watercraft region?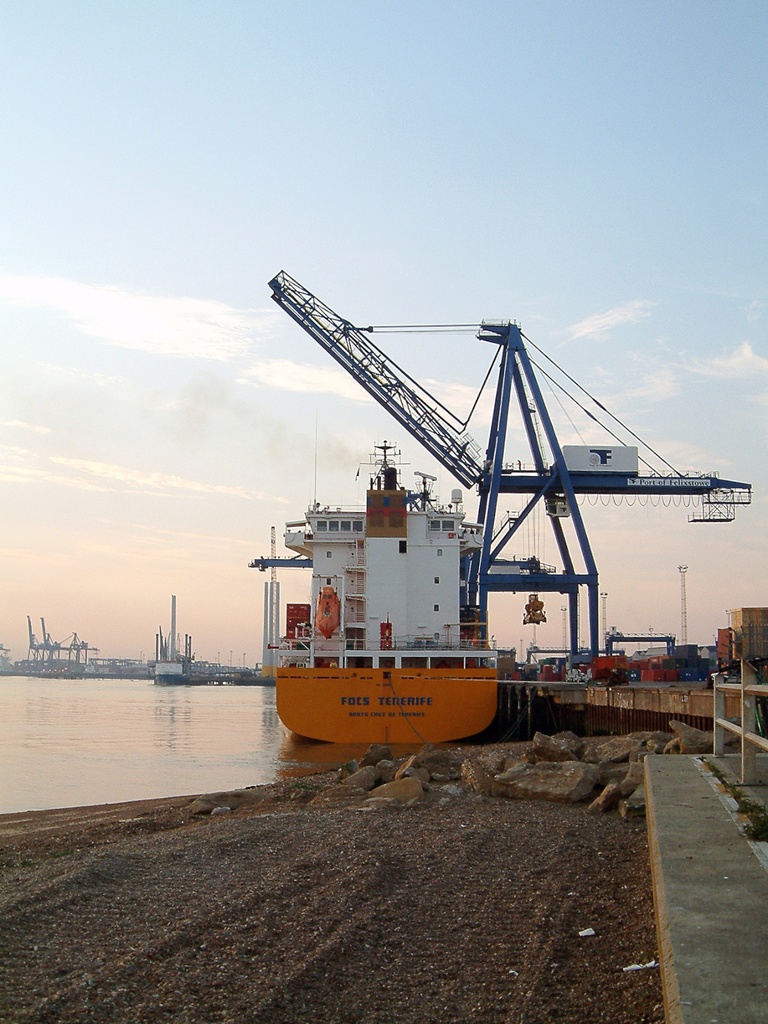
278:441:499:742
